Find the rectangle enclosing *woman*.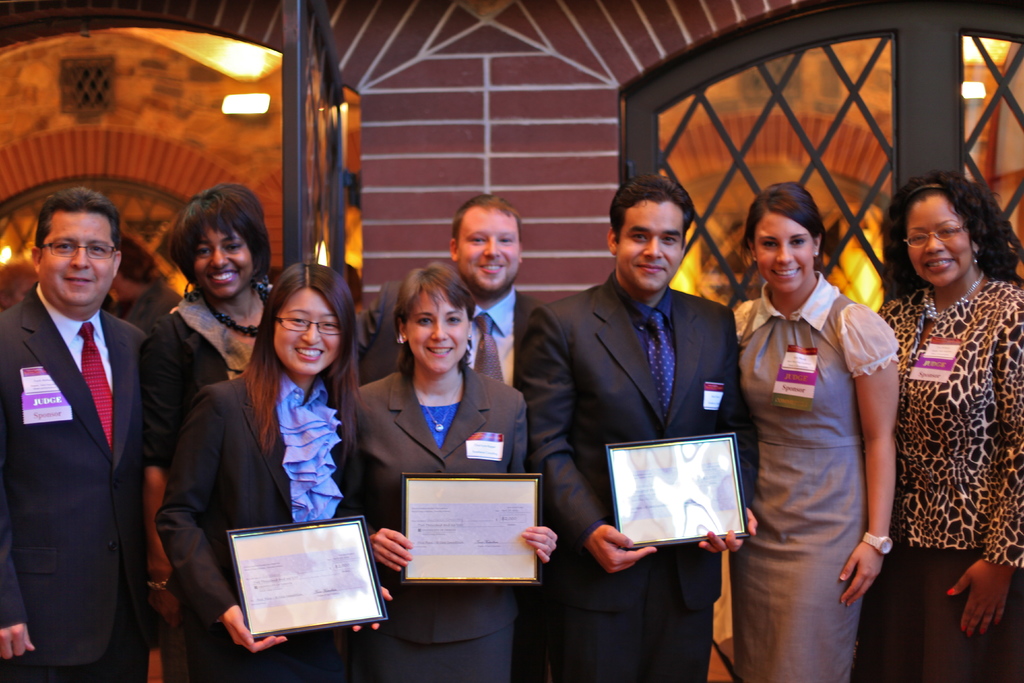
162 257 388 682.
